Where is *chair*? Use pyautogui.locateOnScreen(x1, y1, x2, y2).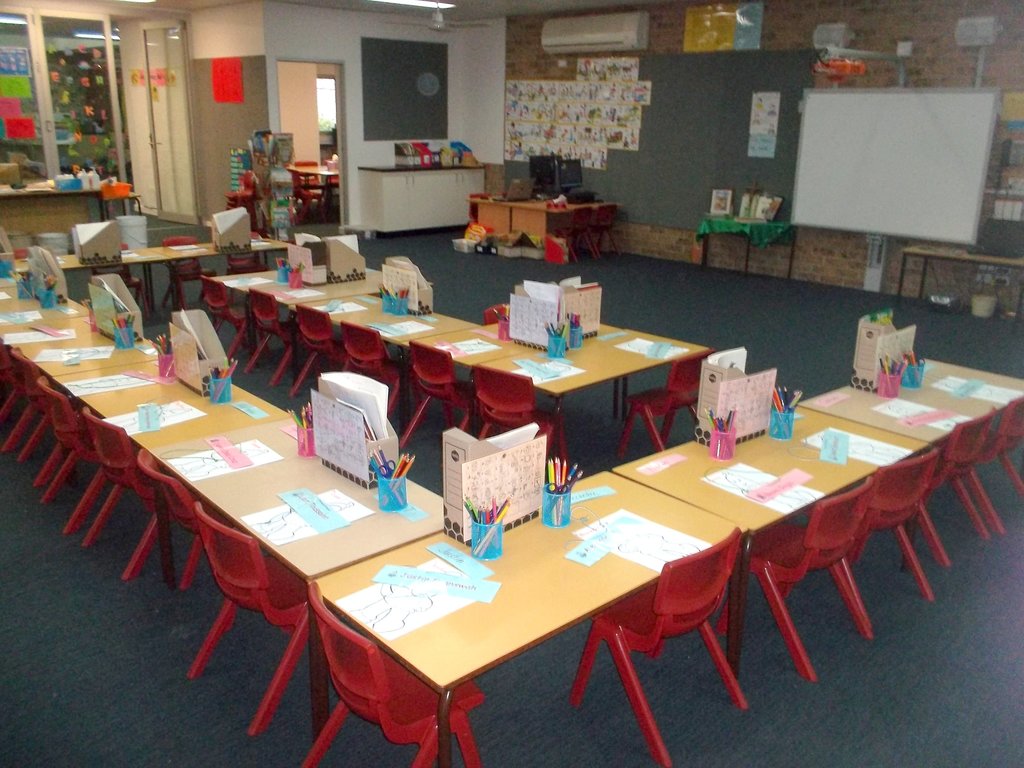
pyautogui.locateOnScreen(484, 304, 510, 321).
